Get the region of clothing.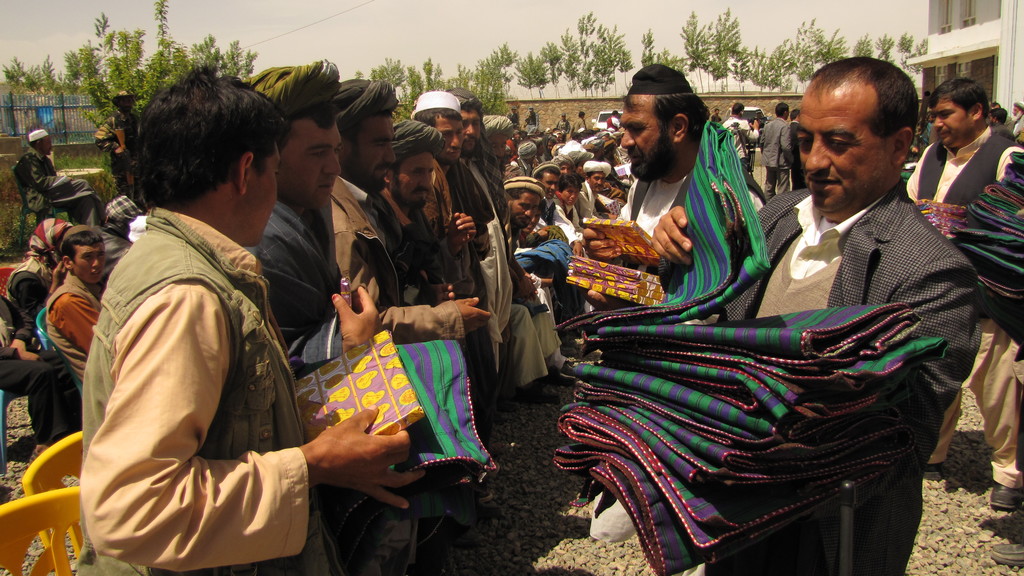
left=671, top=179, right=977, bottom=575.
